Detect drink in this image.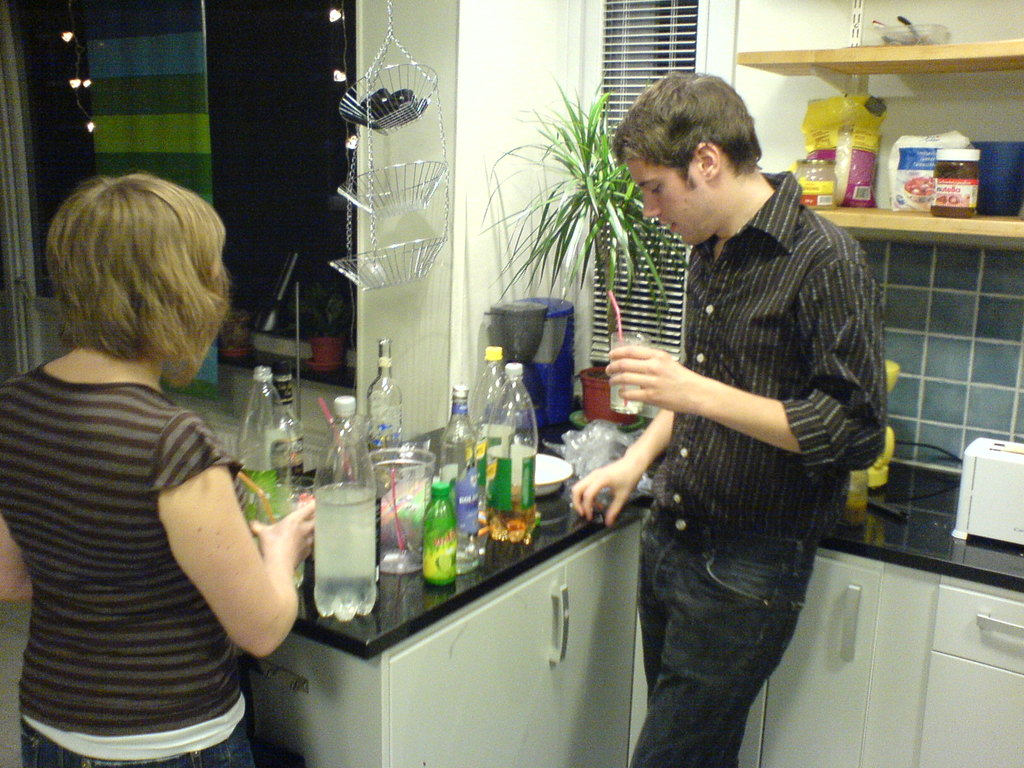
Detection: <region>312, 483, 375, 624</region>.
